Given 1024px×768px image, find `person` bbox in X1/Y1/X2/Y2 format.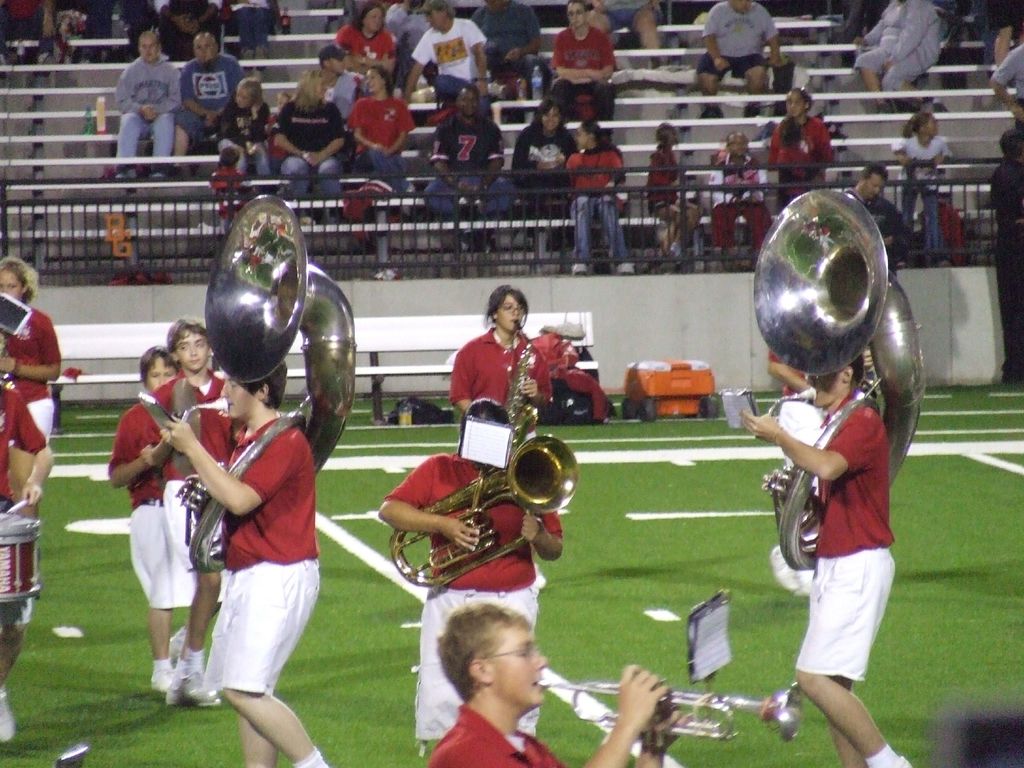
858/0/961/121.
